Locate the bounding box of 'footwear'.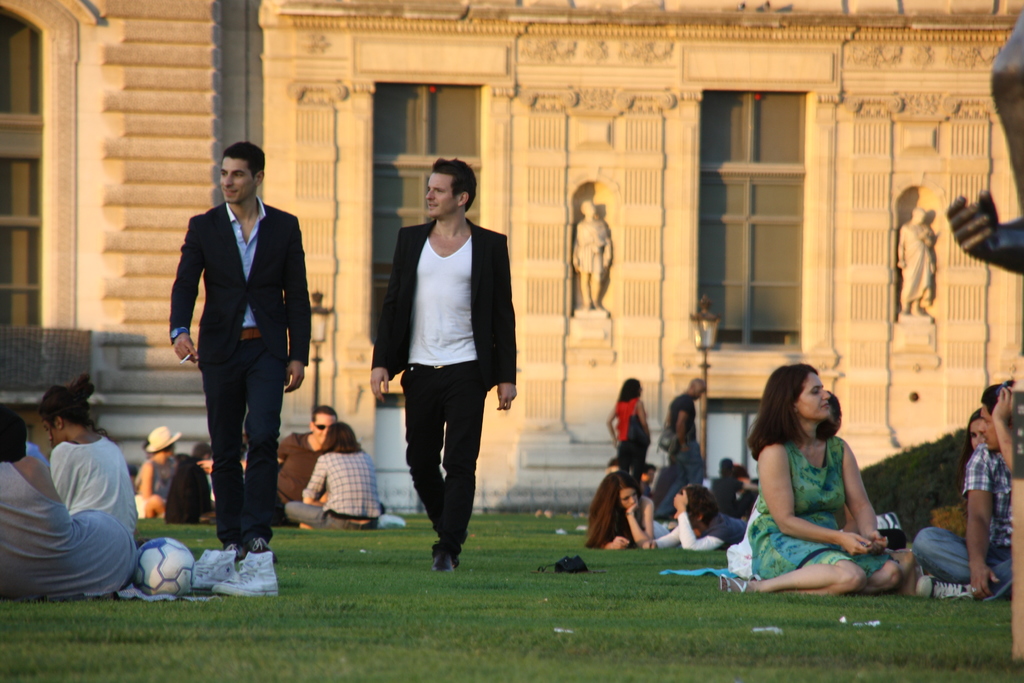
Bounding box: locate(916, 575, 975, 600).
